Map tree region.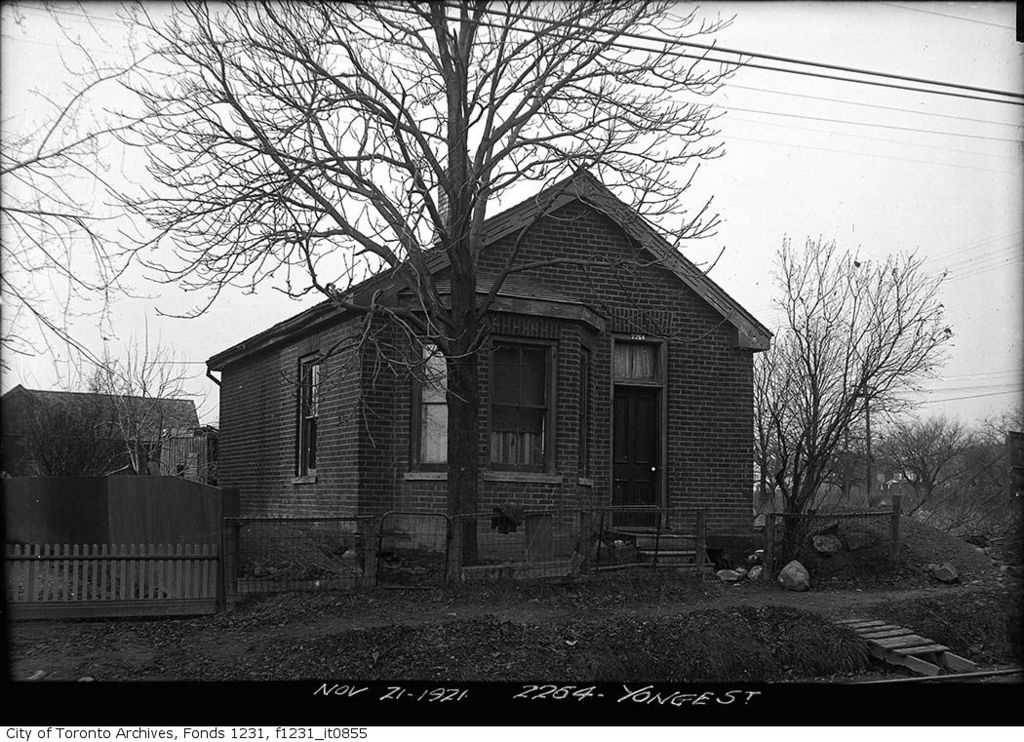
Mapped to (751, 216, 966, 600).
